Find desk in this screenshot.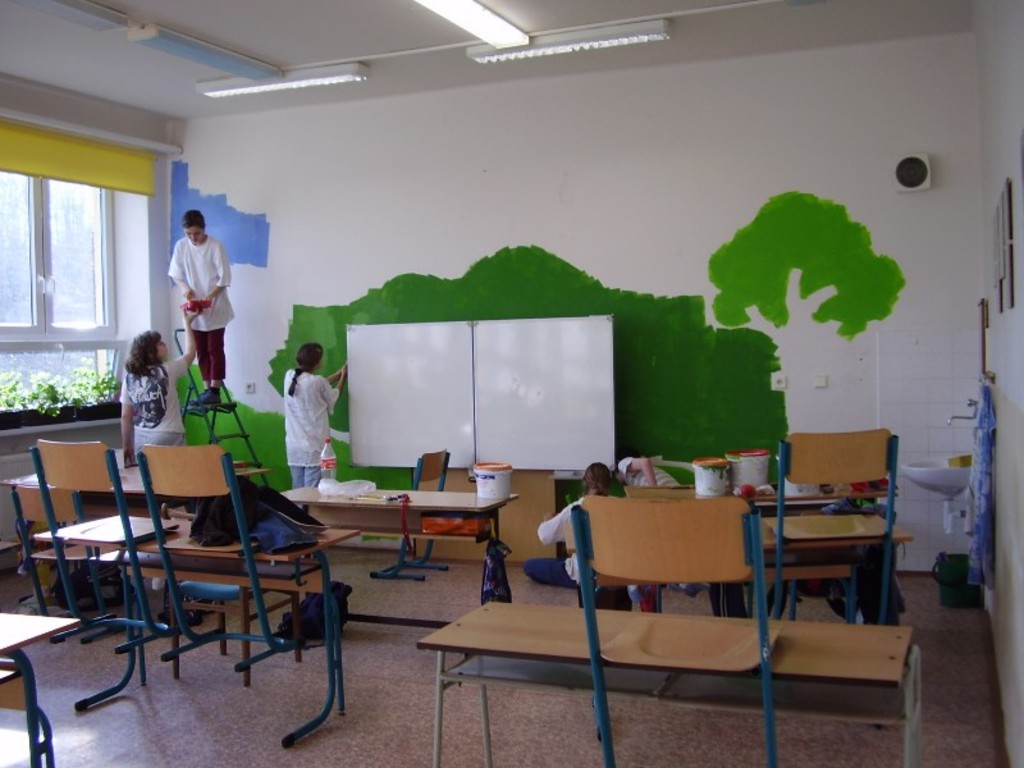
The bounding box for desk is [413, 598, 919, 767].
